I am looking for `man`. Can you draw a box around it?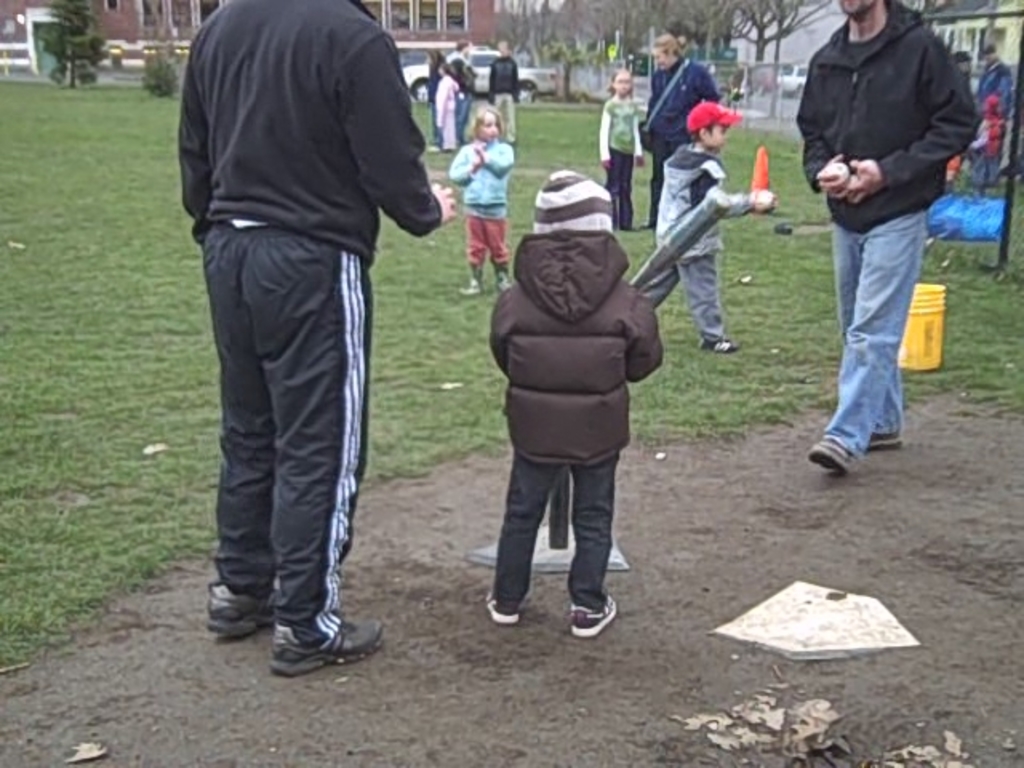
Sure, the bounding box is [794,0,979,477].
